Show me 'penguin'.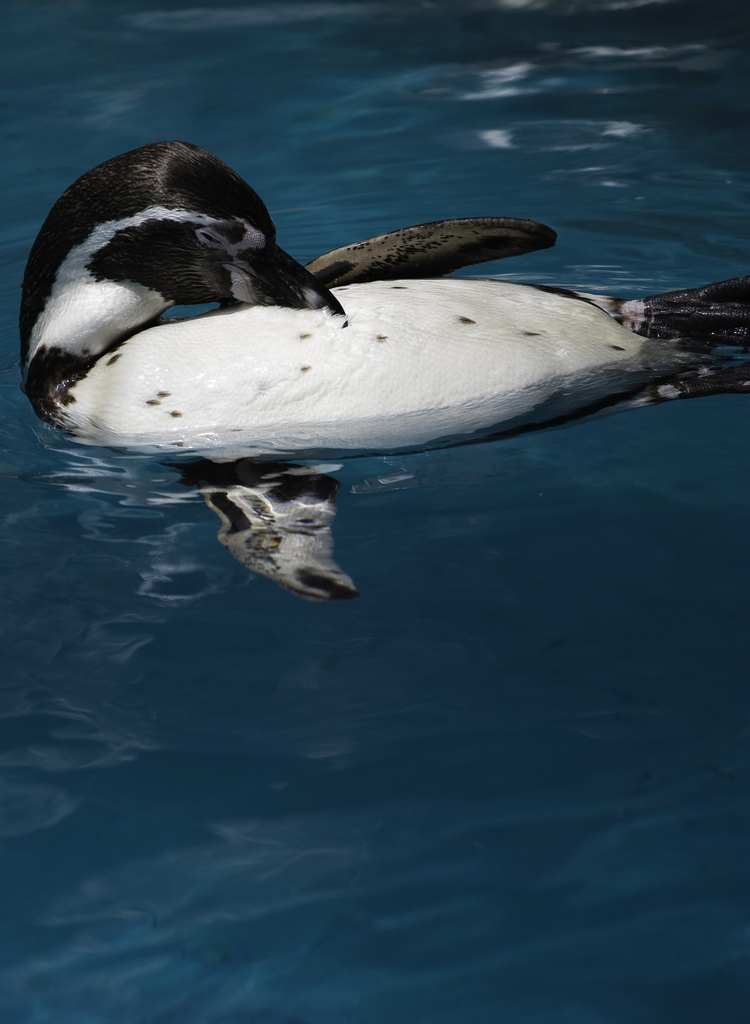
'penguin' is here: [x1=19, y1=136, x2=749, y2=602].
